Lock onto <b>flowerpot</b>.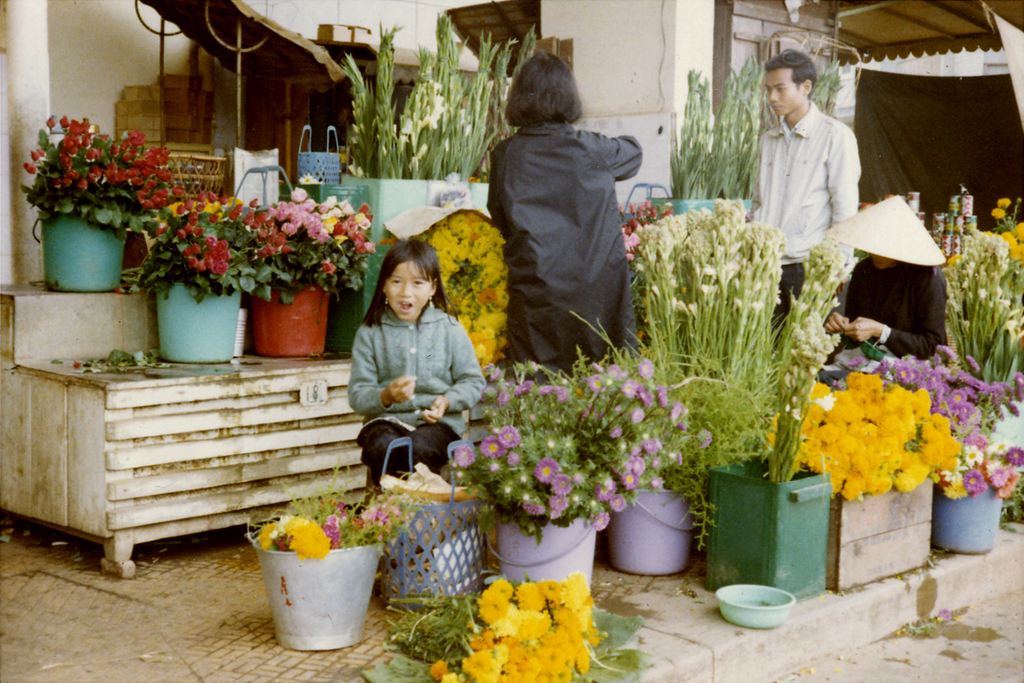
Locked: [left=248, top=536, right=386, bottom=650].
